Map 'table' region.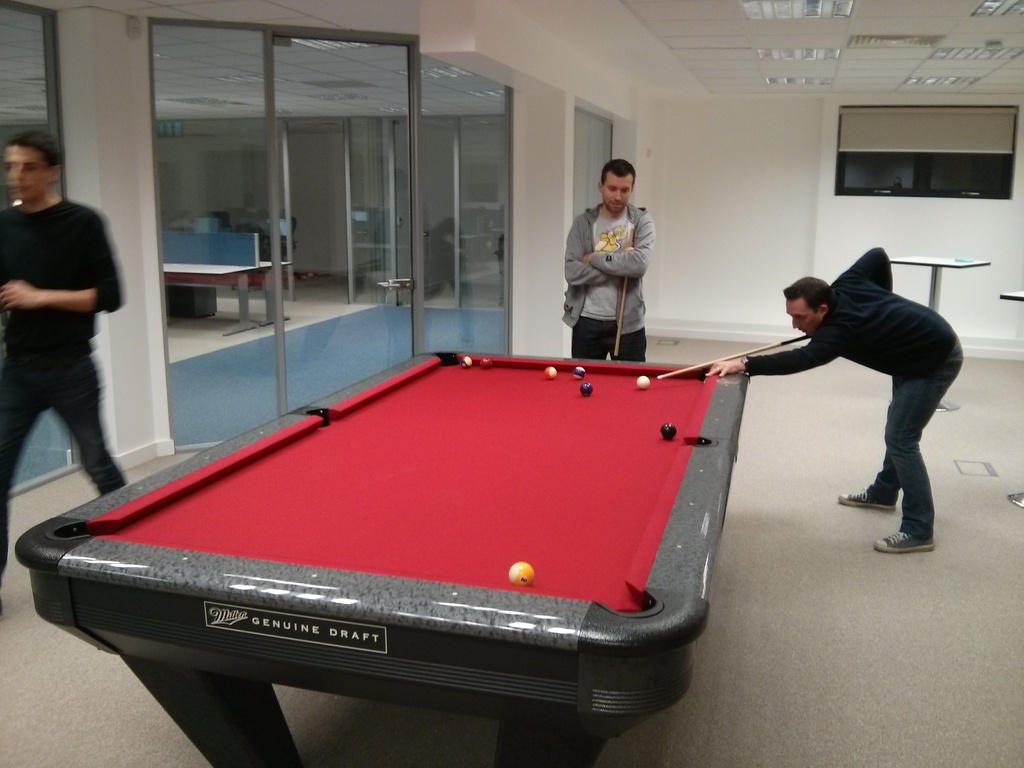
Mapped to region(8, 339, 750, 767).
